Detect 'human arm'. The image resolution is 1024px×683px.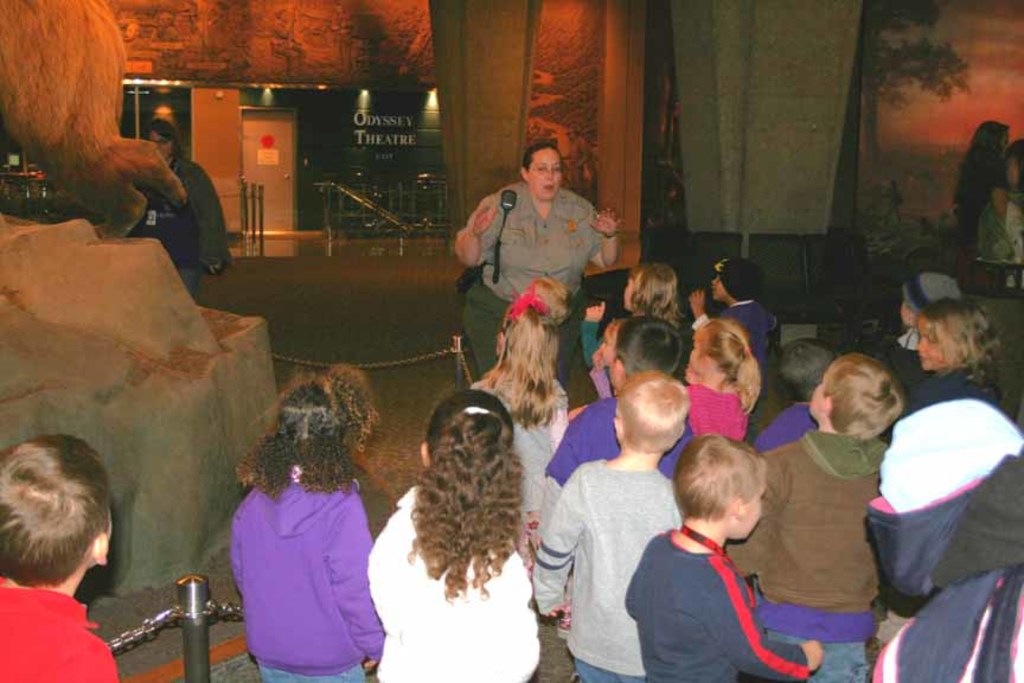
region(191, 171, 232, 279).
